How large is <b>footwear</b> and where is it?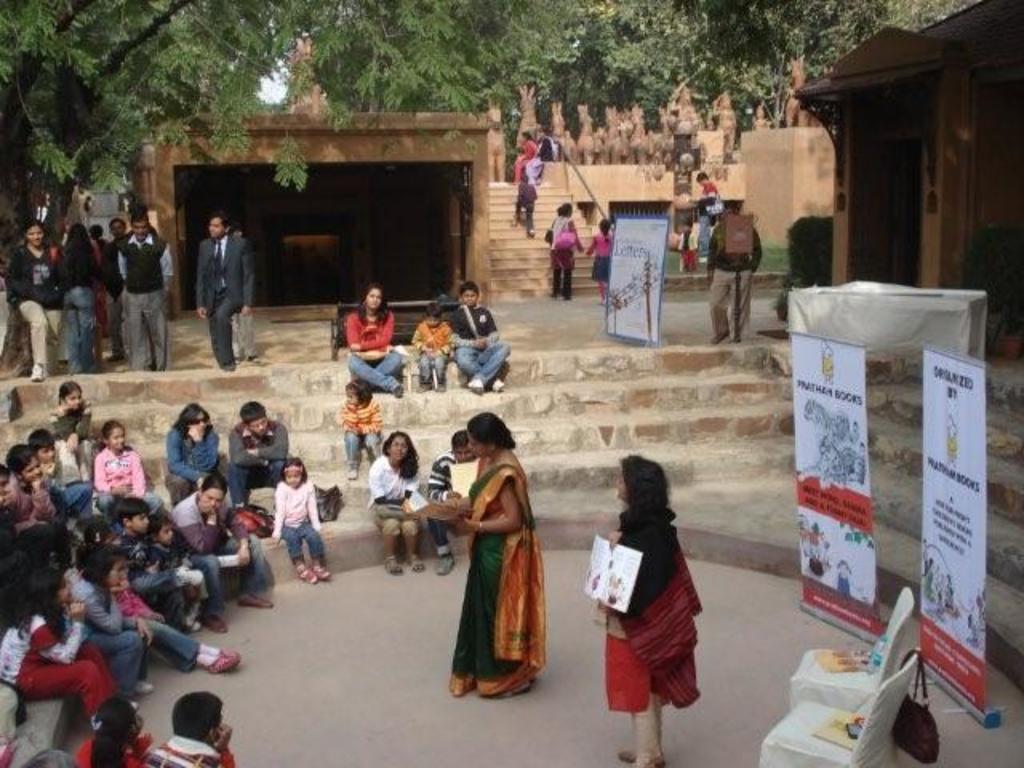
Bounding box: crop(394, 378, 405, 398).
